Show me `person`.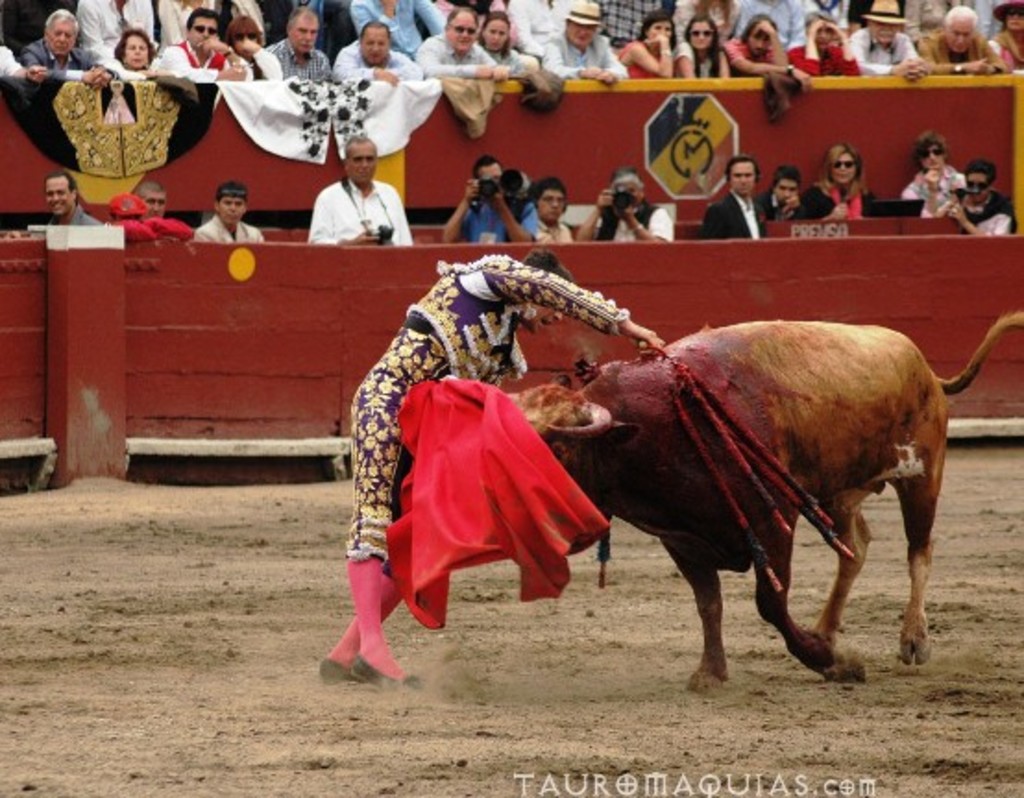
`person` is here: [850,0,932,81].
